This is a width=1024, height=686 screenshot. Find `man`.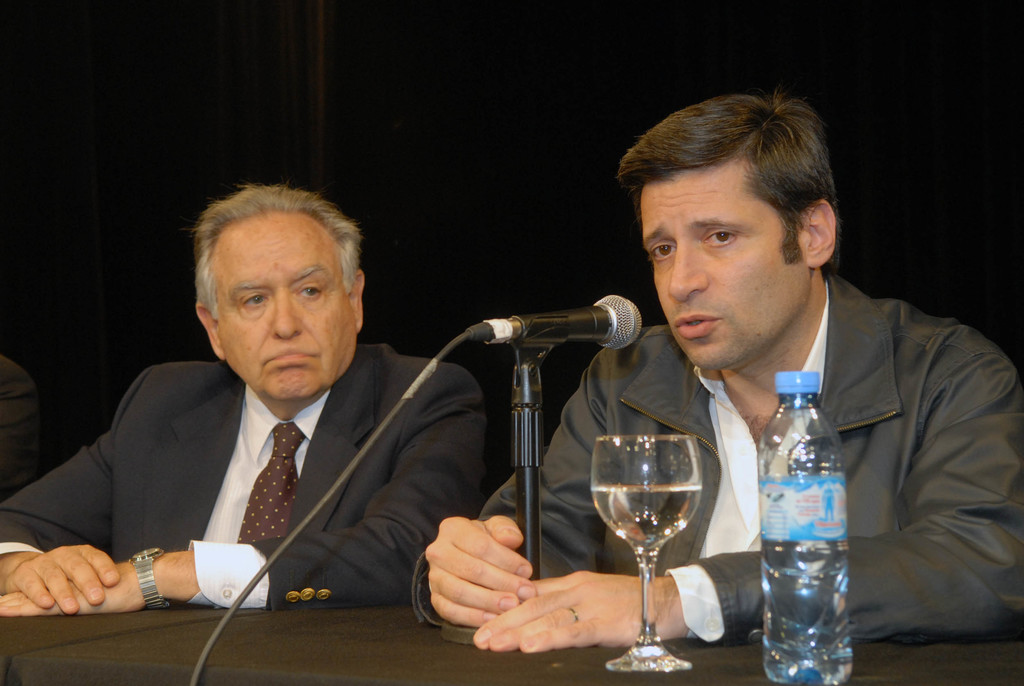
Bounding box: 36,192,475,658.
